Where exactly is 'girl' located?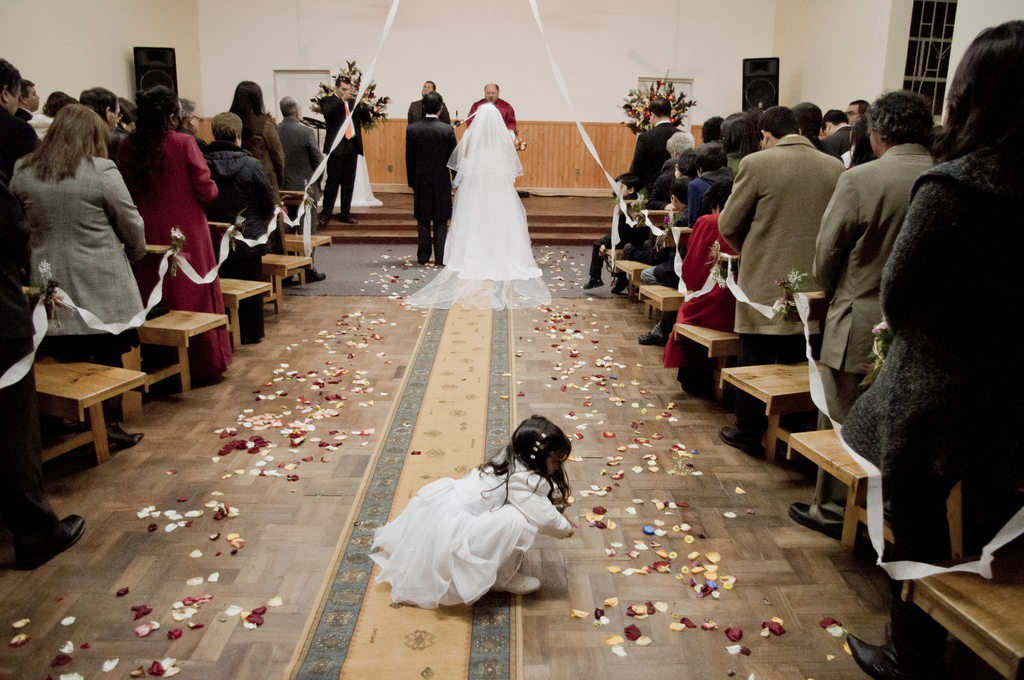
Its bounding box is bbox(27, 90, 68, 139).
